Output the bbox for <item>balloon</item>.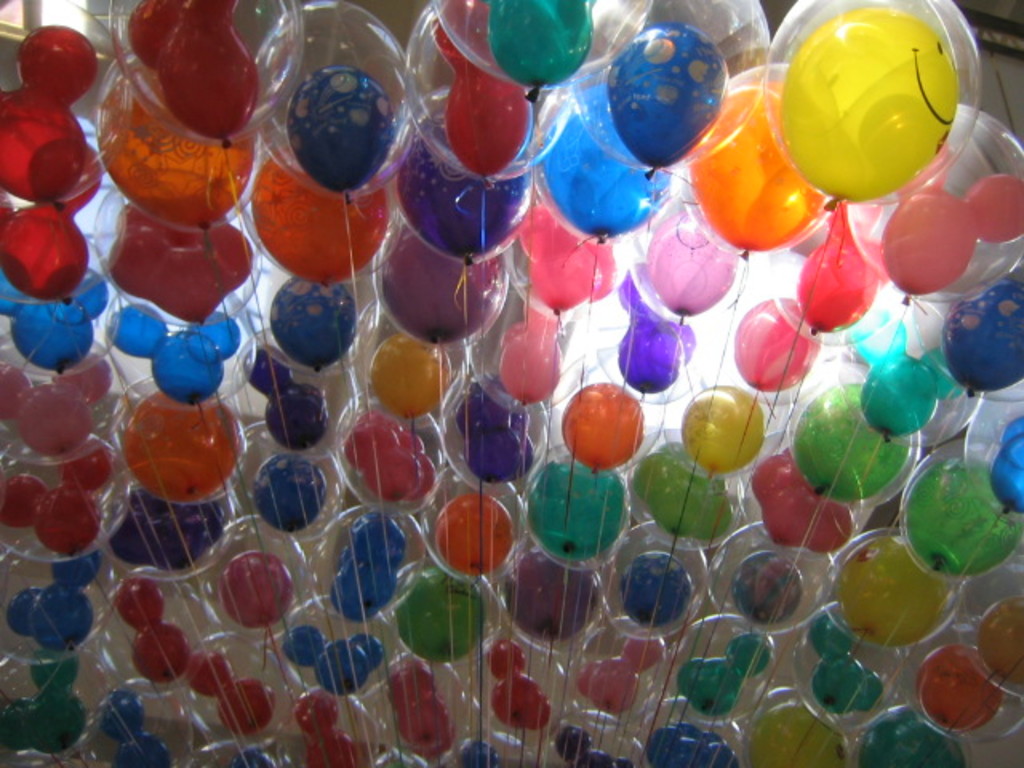
{"x1": 250, "y1": 142, "x2": 394, "y2": 283}.
